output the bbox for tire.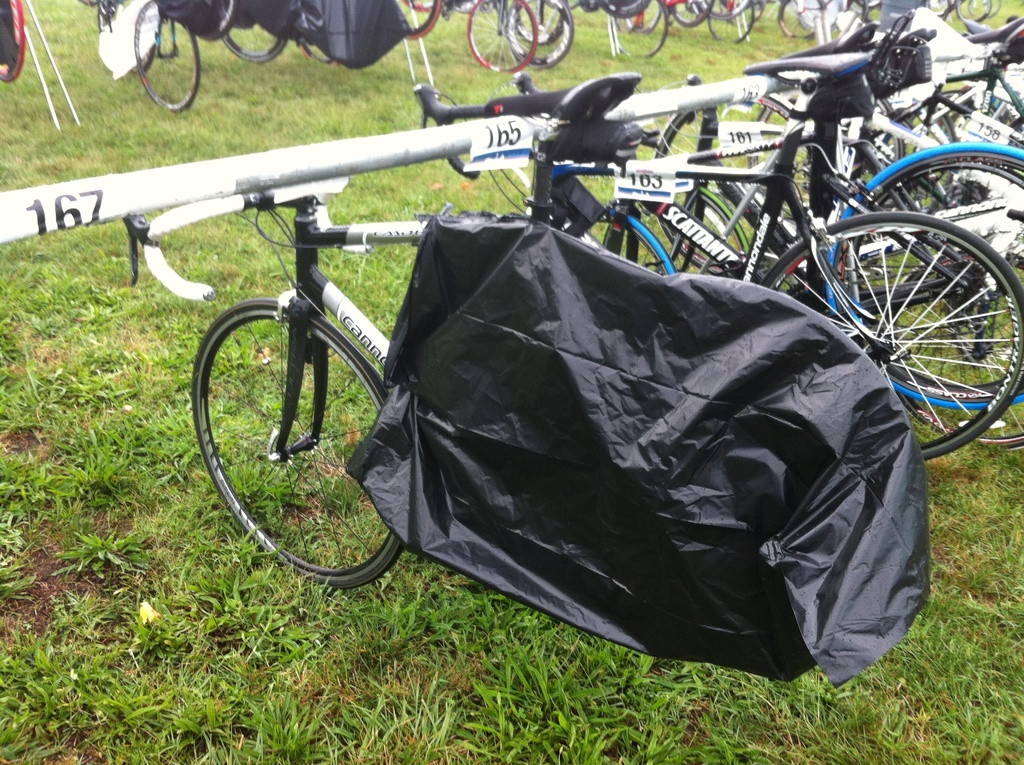
[396, 0, 440, 40].
